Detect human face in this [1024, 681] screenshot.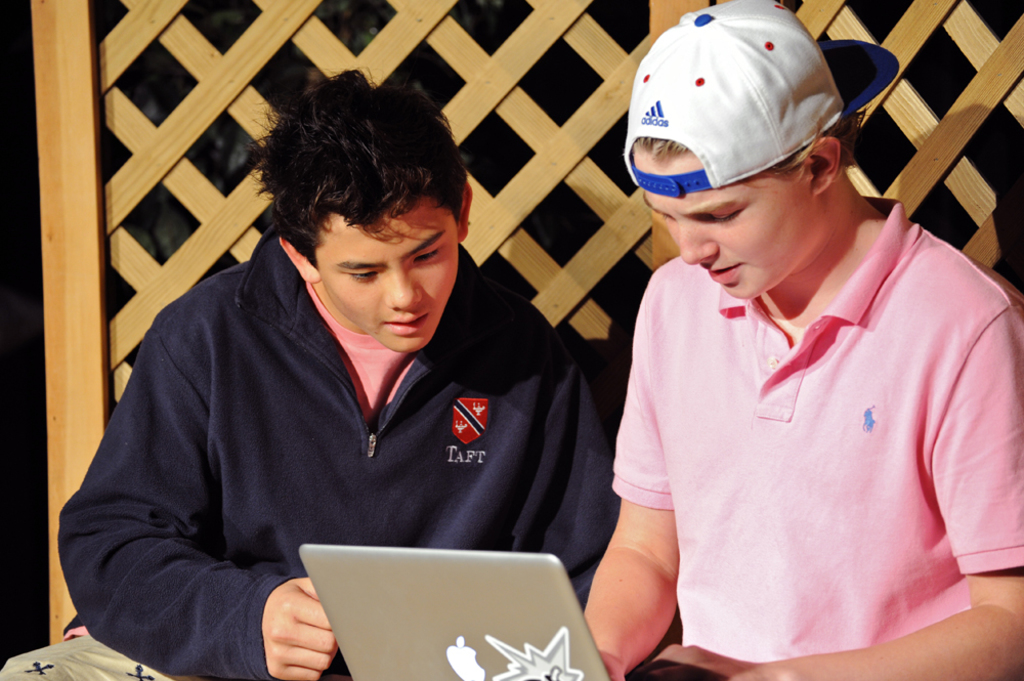
Detection: 315, 197, 457, 347.
